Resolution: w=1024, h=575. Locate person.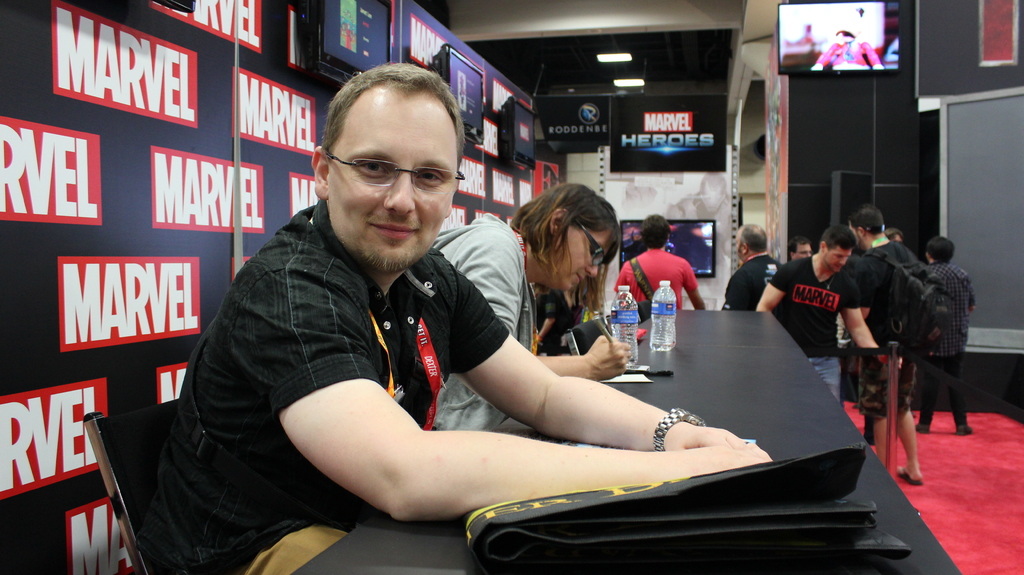
[left=618, top=214, right=706, bottom=309].
